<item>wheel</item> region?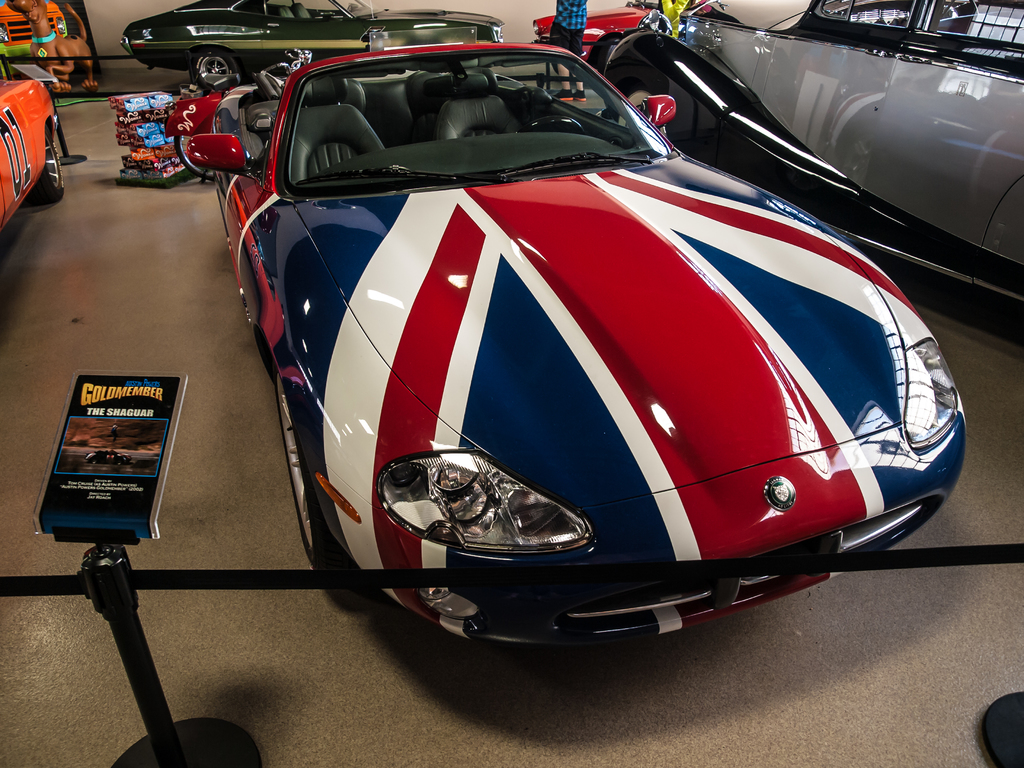
box(523, 115, 586, 135)
